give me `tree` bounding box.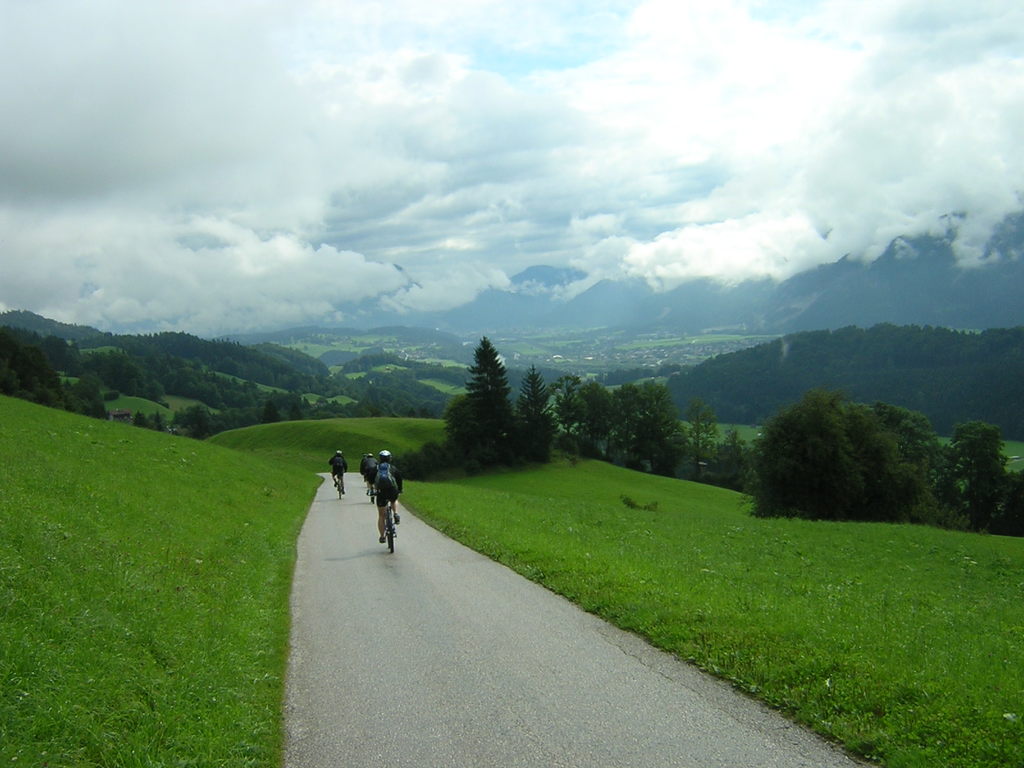
<box>517,361,565,472</box>.
